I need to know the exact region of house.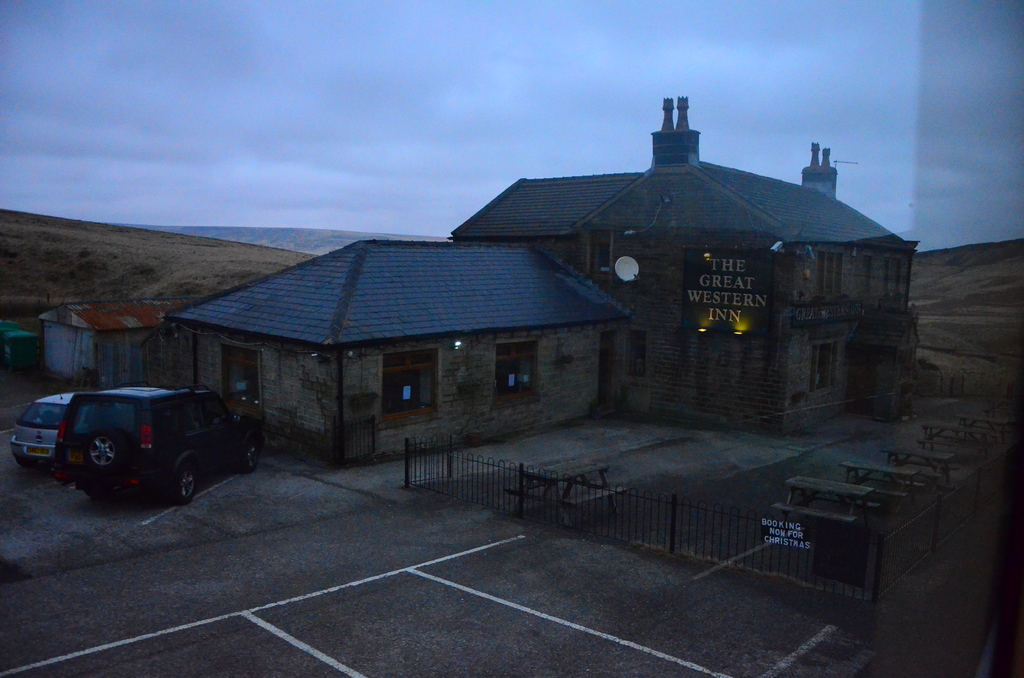
Region: 35, 297, 173, 396.
